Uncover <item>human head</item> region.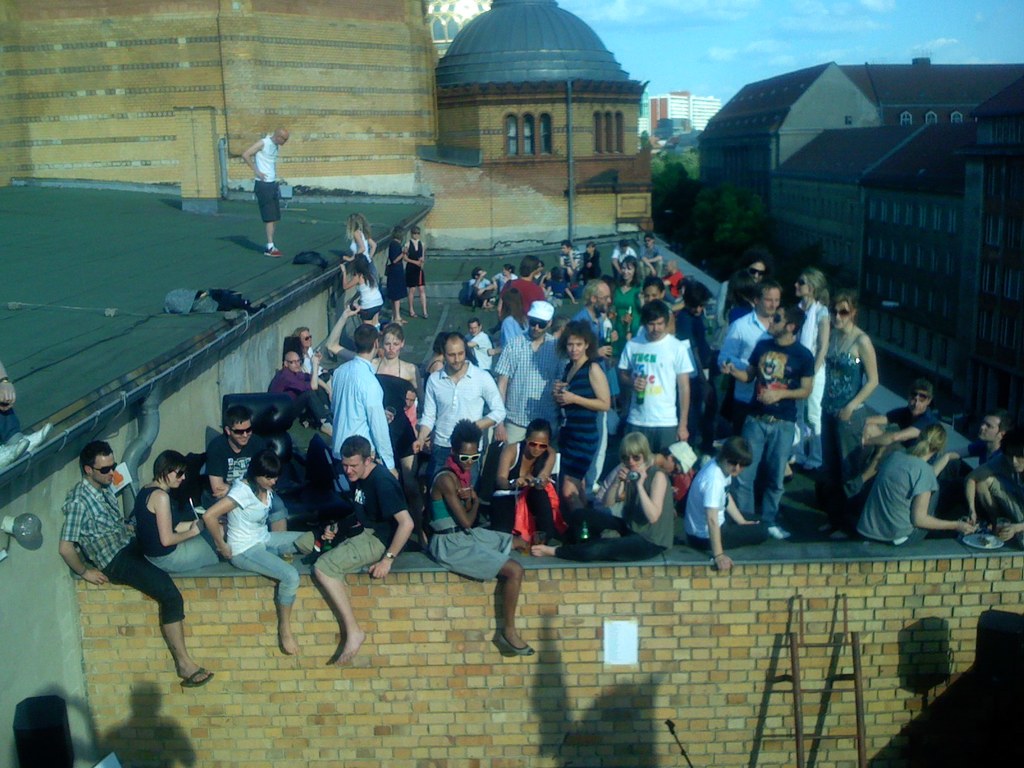
Uncovered: detection(686, 286, 712, 321).
